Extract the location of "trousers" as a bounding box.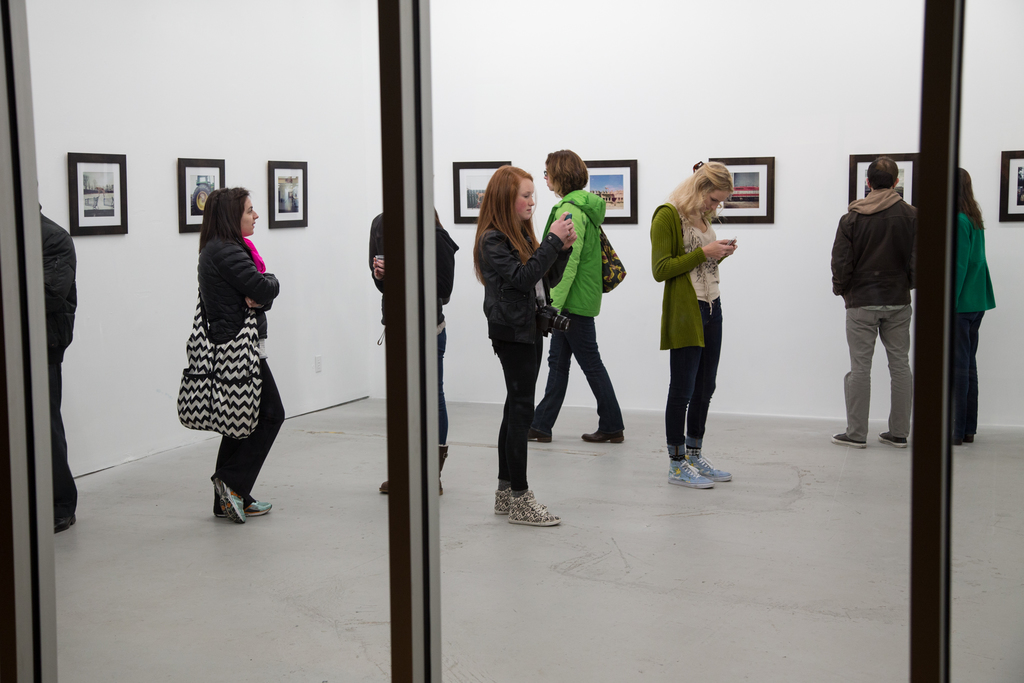
<box>210,358,293,504</box>.
